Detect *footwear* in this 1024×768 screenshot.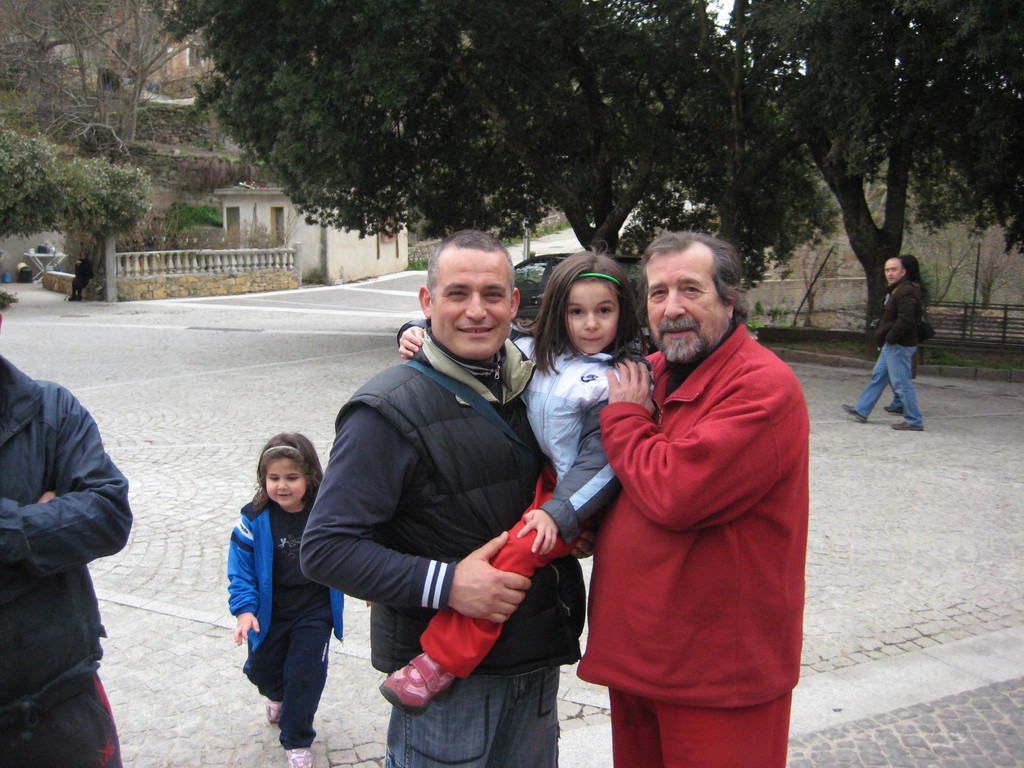
Detection: 892/419/927/435.
